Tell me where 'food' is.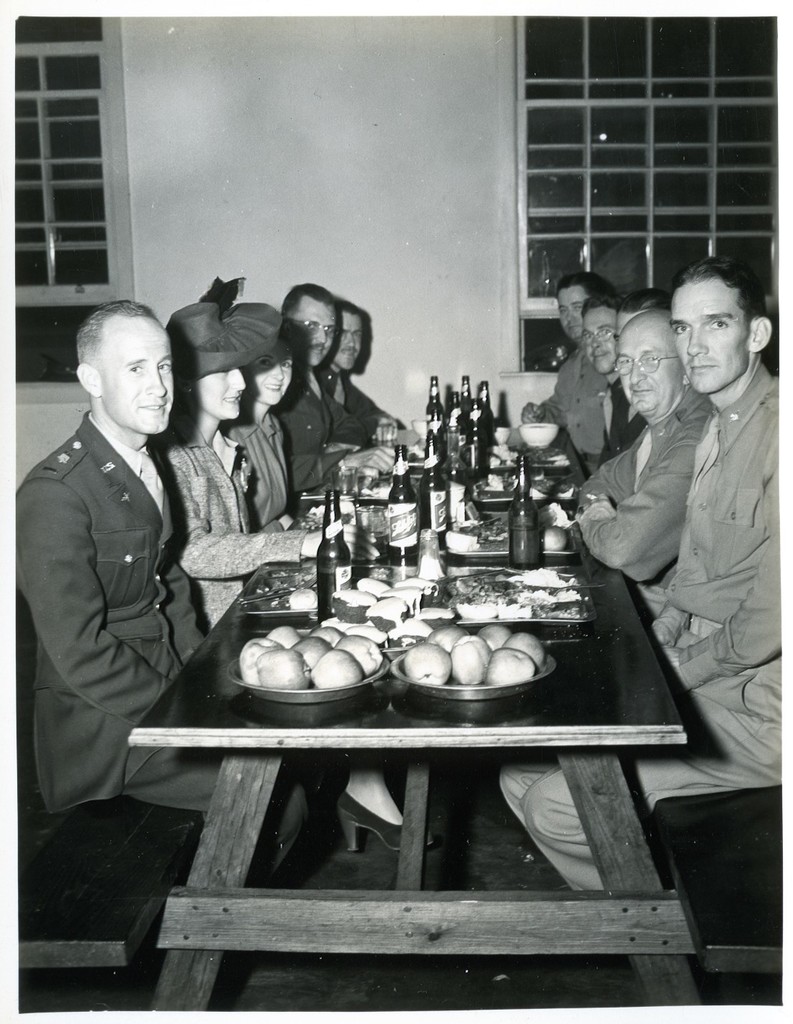
'food' is at <bbox>232, 636, 284, 677</bbox>.
